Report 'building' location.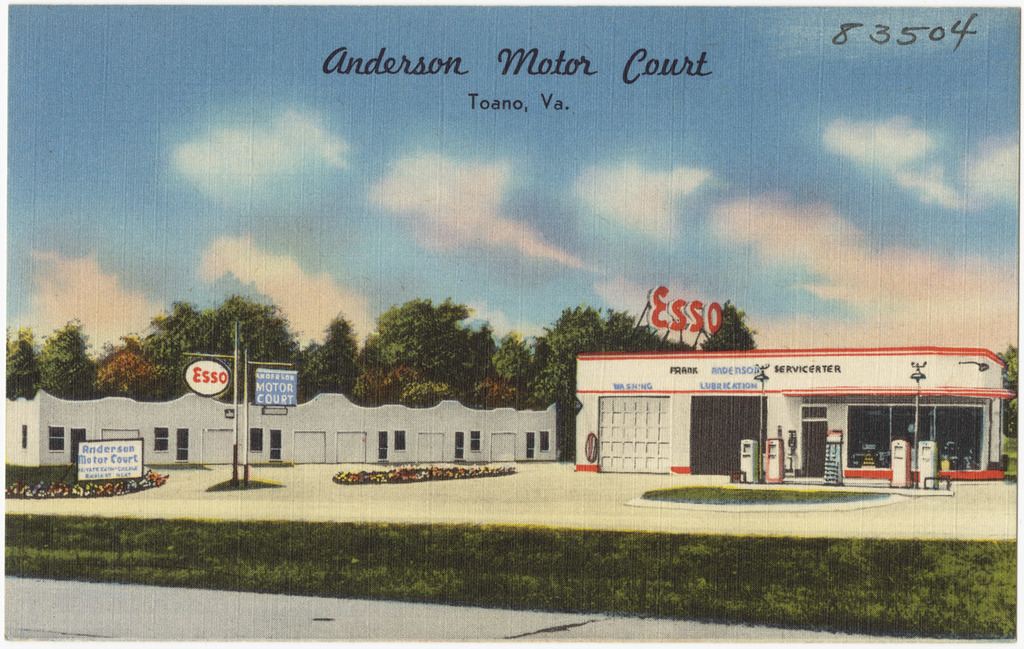
Report: [568,340,1015,485].
